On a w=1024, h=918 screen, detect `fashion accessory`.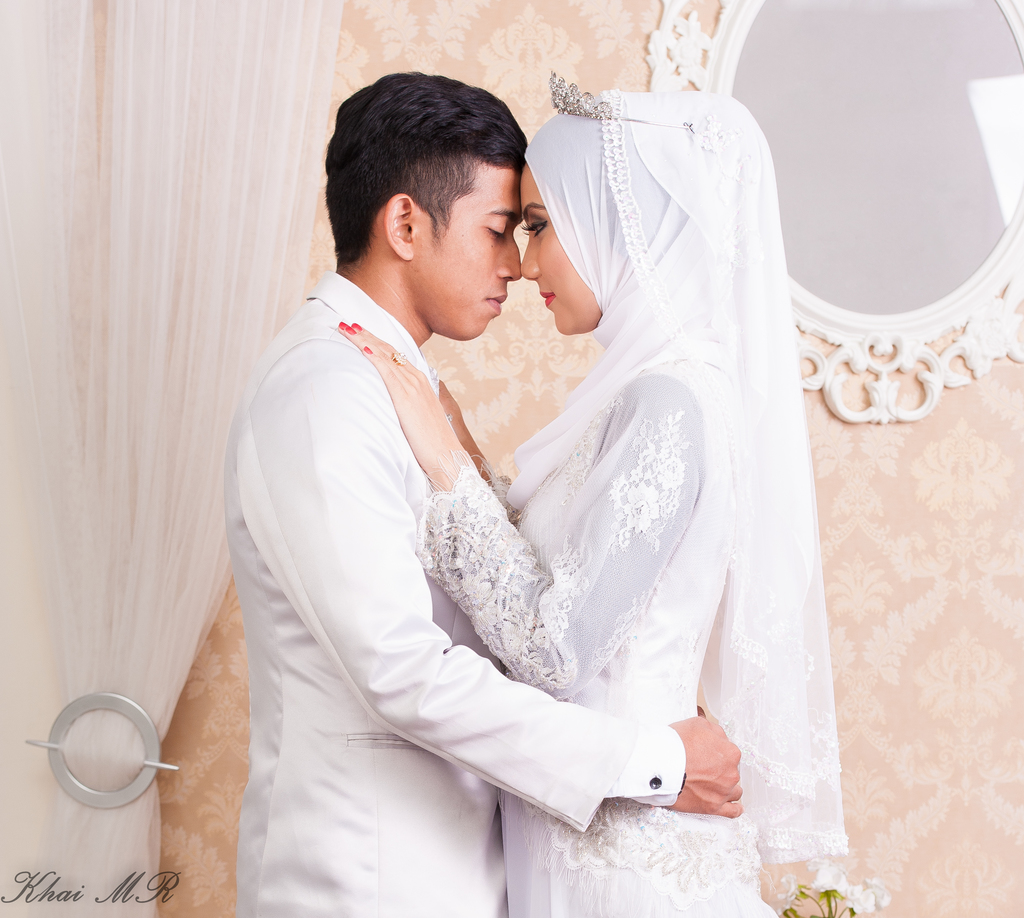
678, 771, 688, 796.
